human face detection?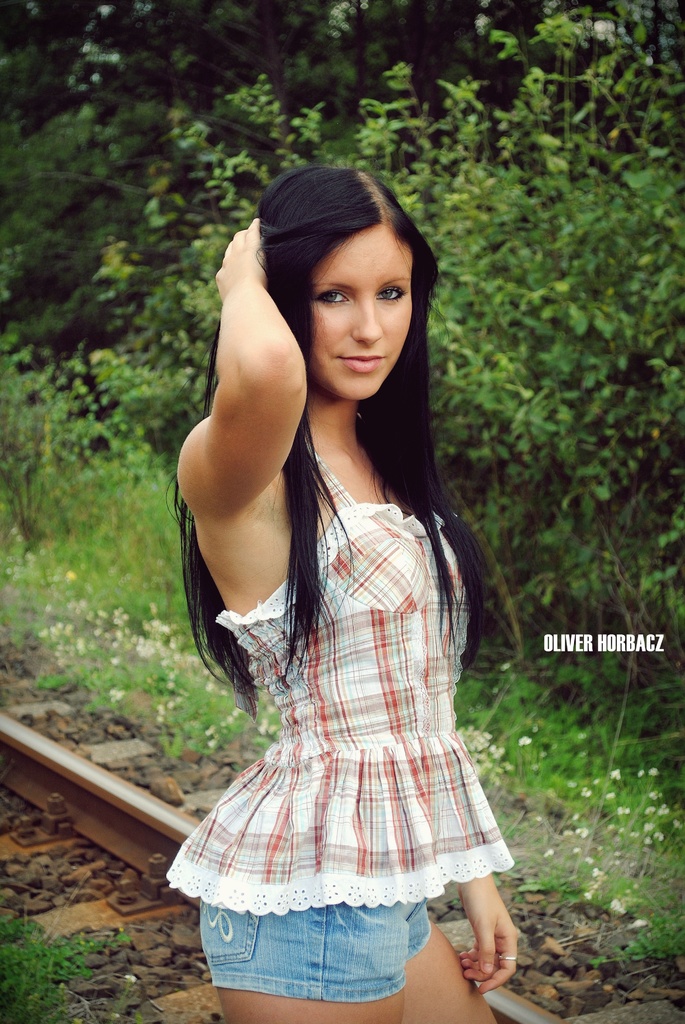
box=[311, 227, 414, 397]
